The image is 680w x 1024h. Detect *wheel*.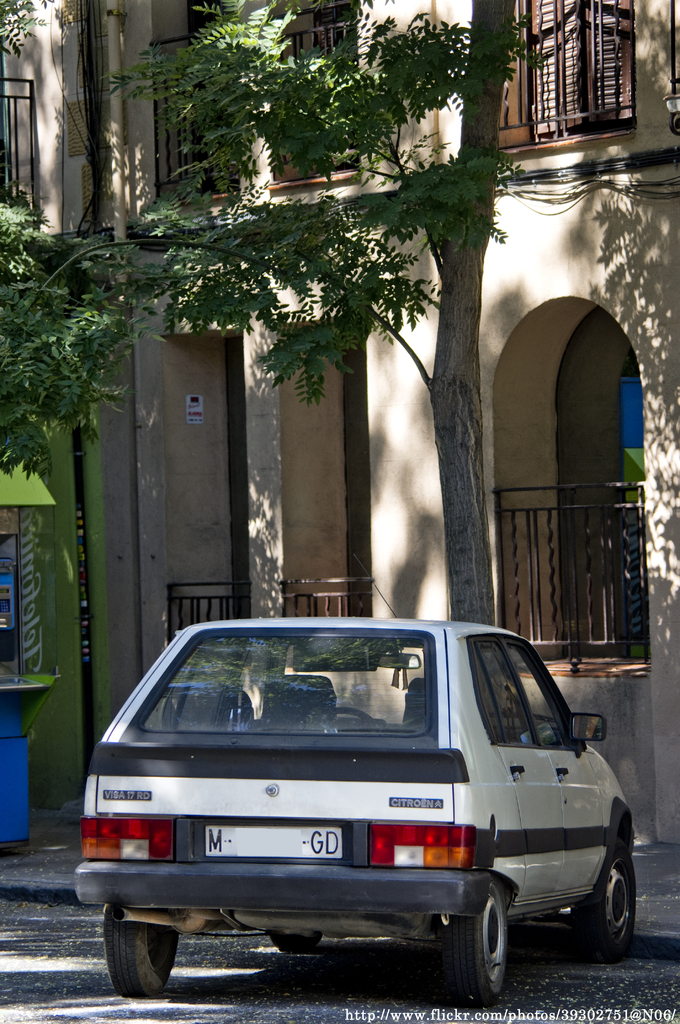
Detection: BBox(273, 935, 321, 958).
